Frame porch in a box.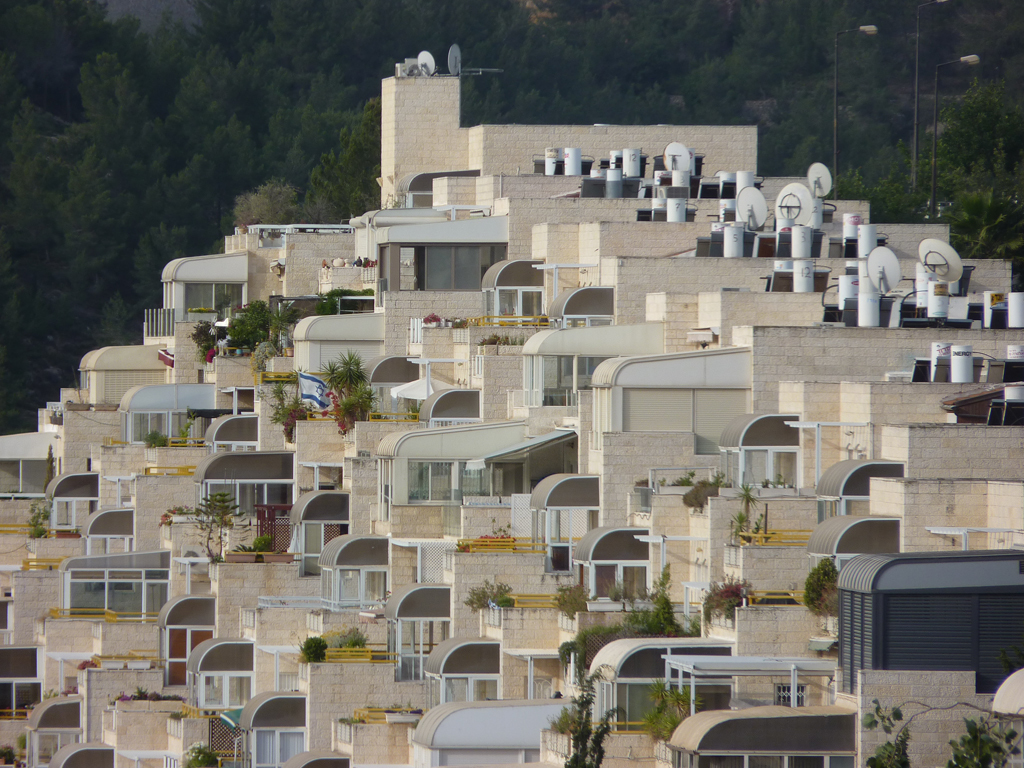
19,694,86,767.
